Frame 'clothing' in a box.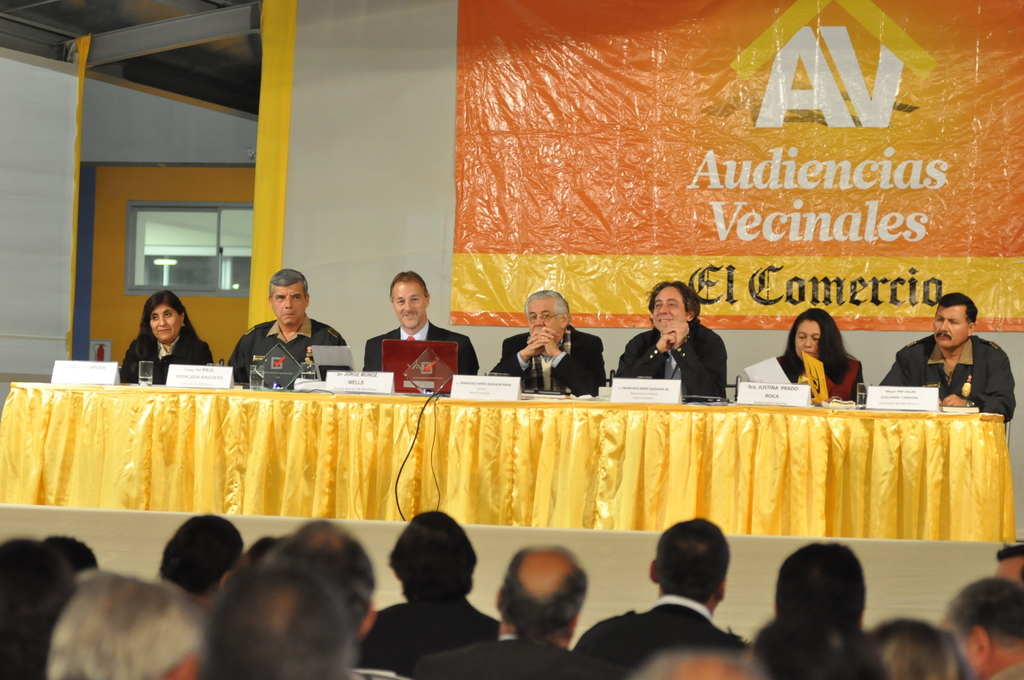
[899, 331, 1022, 432].
